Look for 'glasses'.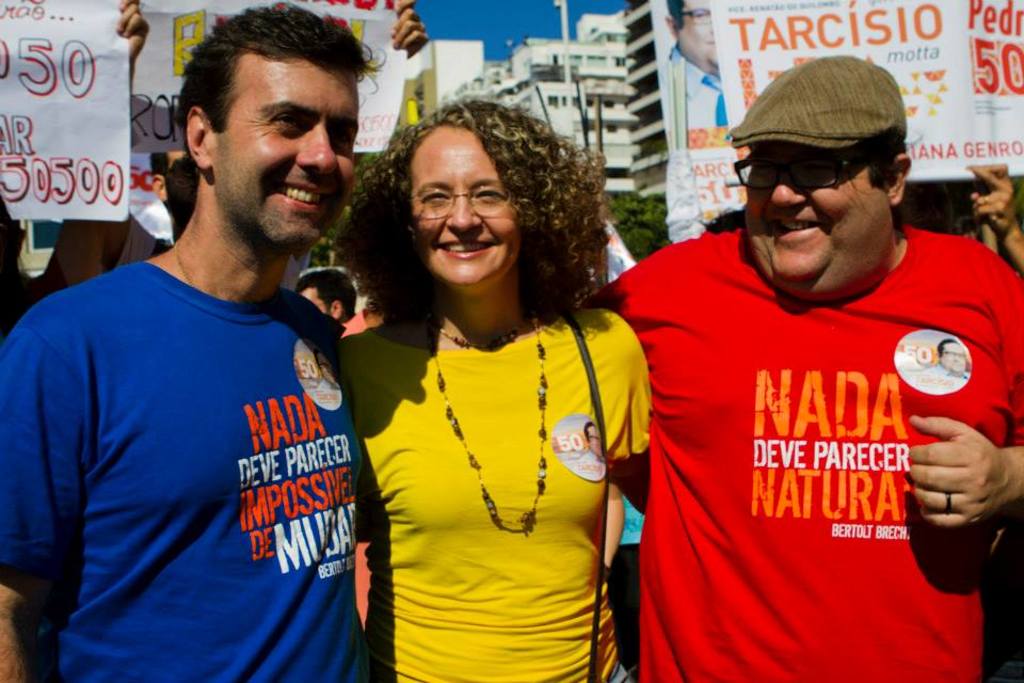
Found: select_region(412, 185, 517, 221).
